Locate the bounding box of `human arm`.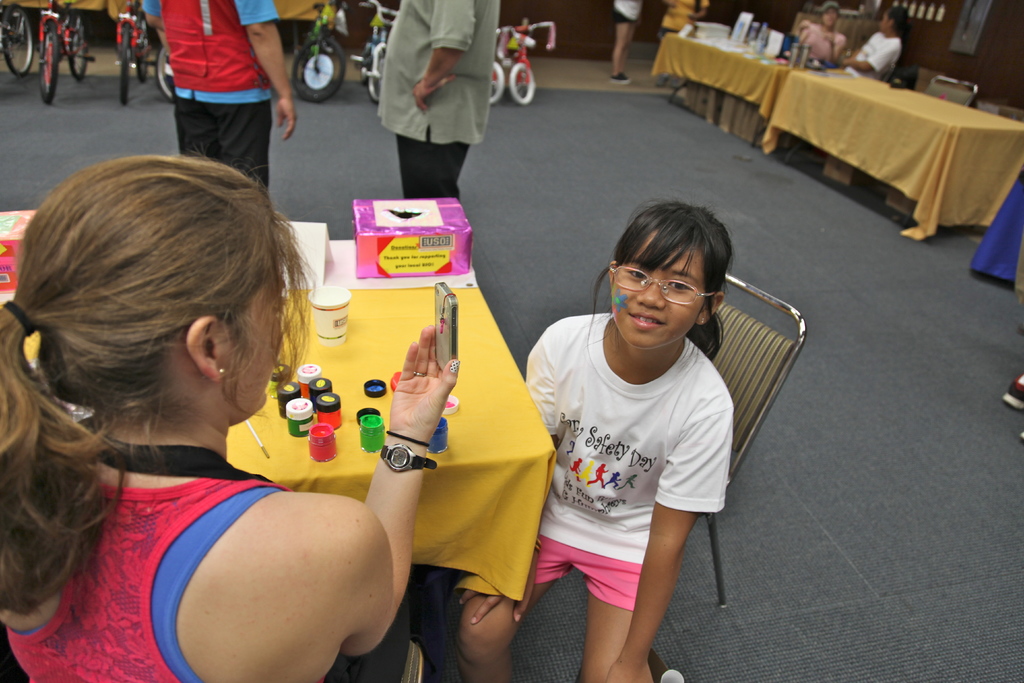
Bounding box: Rect(449, 322, 584, 627).
